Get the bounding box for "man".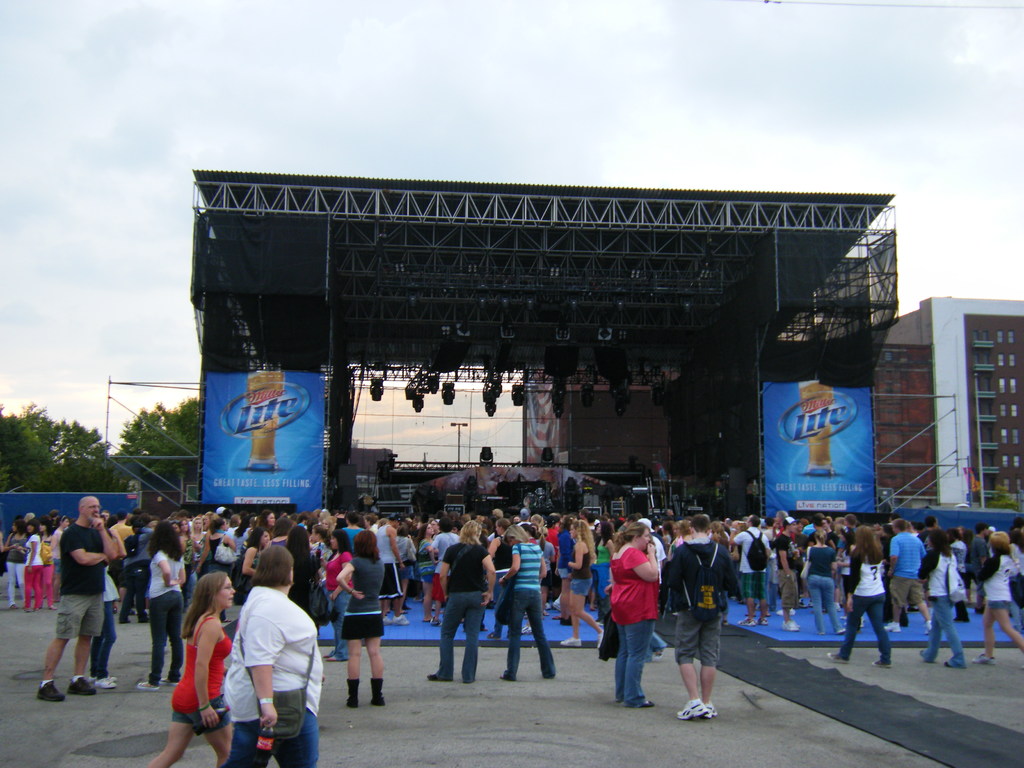
{"x1": 846, "y1": 518, "x2": 860, "y2": 589}.
